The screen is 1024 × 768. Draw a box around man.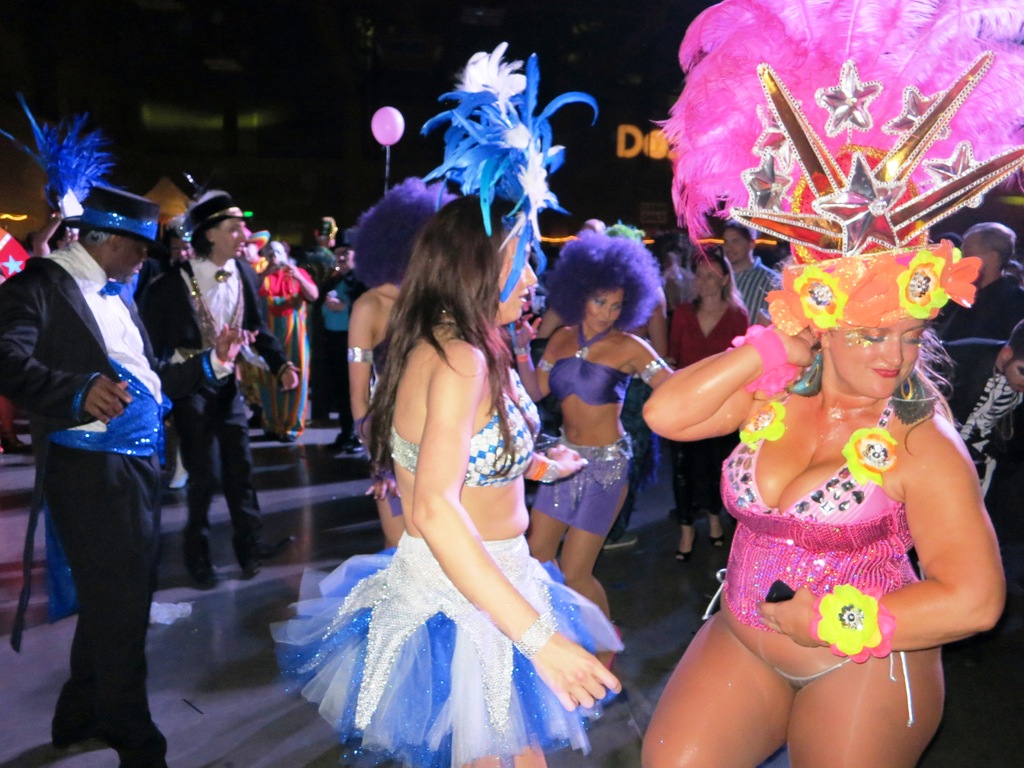
<region>304, 216, 334, 274</region>.
